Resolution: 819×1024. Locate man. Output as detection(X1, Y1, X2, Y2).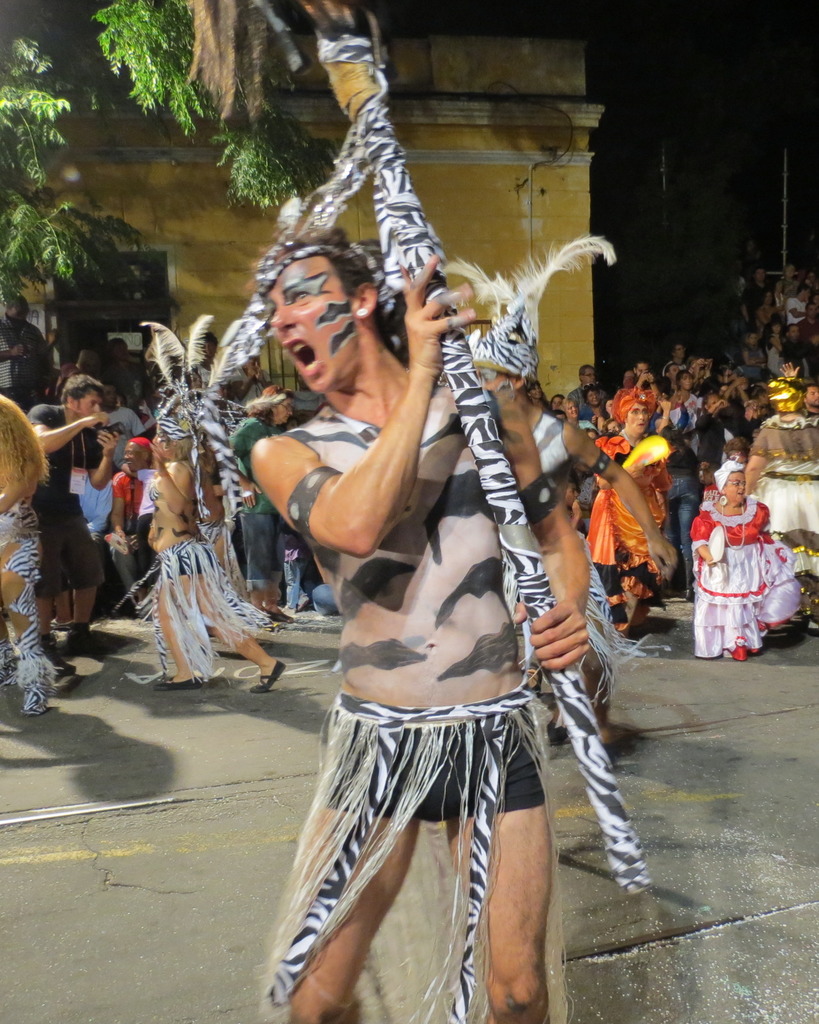
detection(0, 291, 47, 408).
